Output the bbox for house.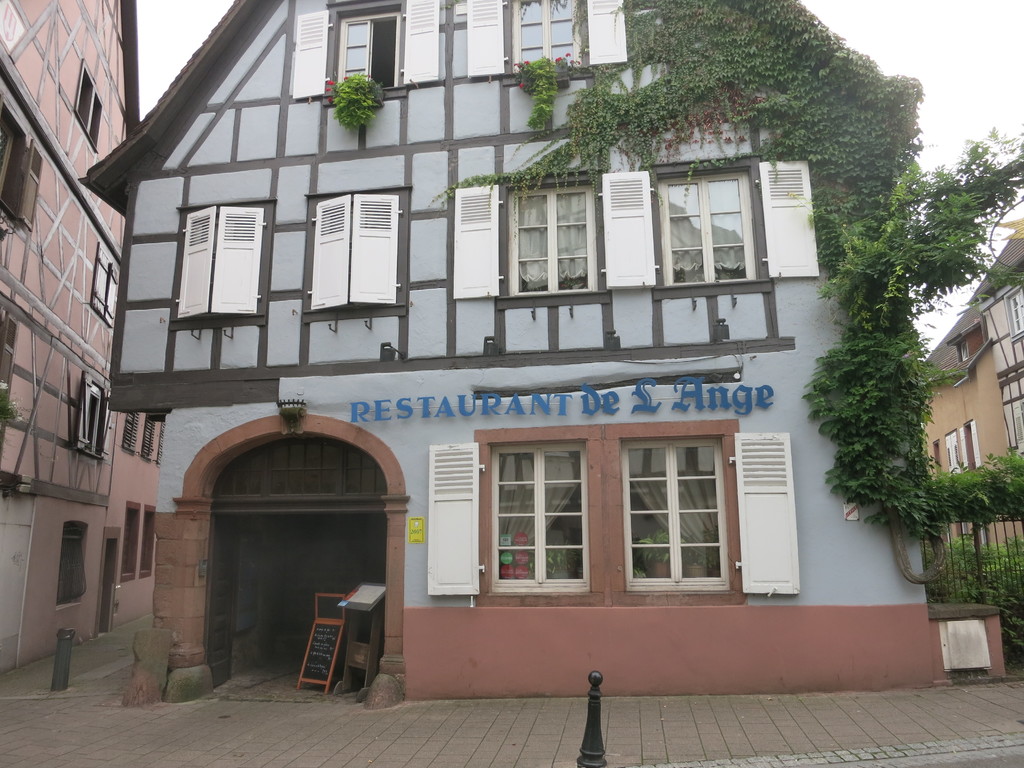
BBox(68, 0, 909, 694).
